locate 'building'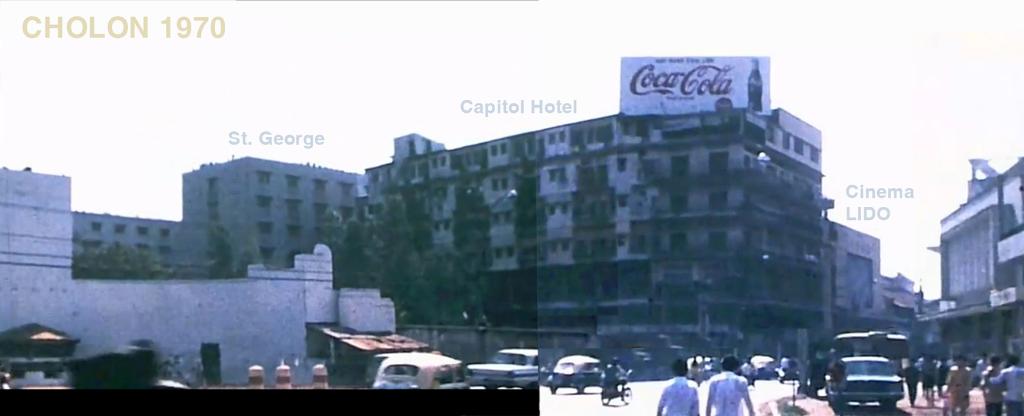
bbox=[367, 111, 881, 343]
